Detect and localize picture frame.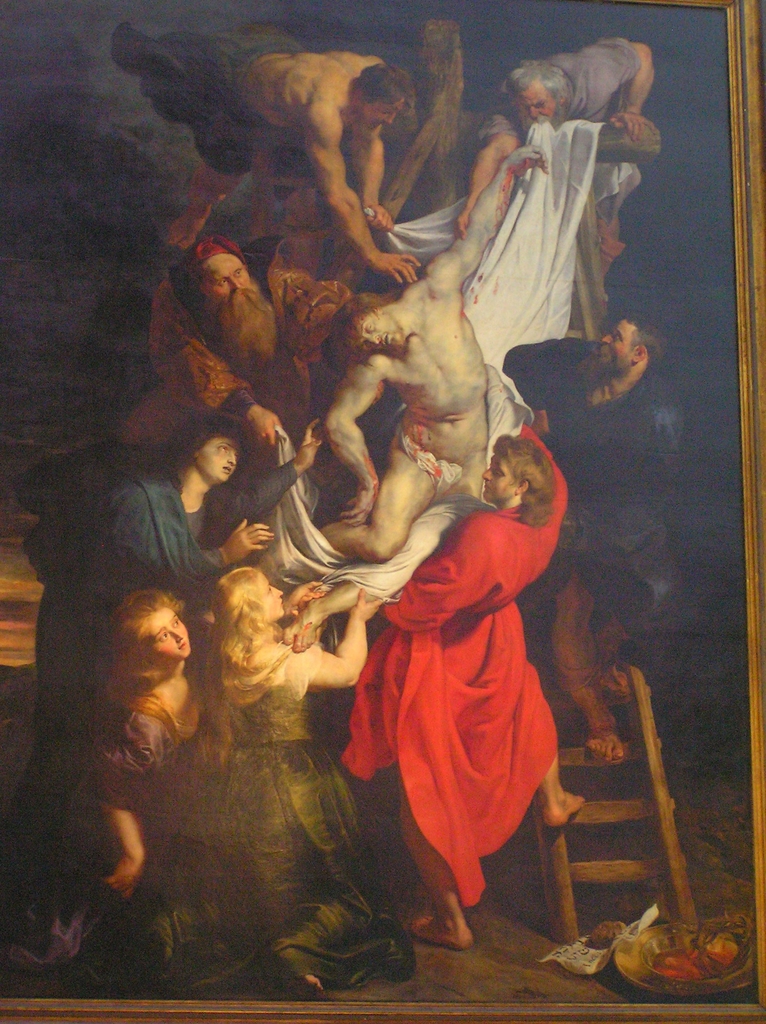
Localized at left=0, top=0, right=765, bottom=1023.
